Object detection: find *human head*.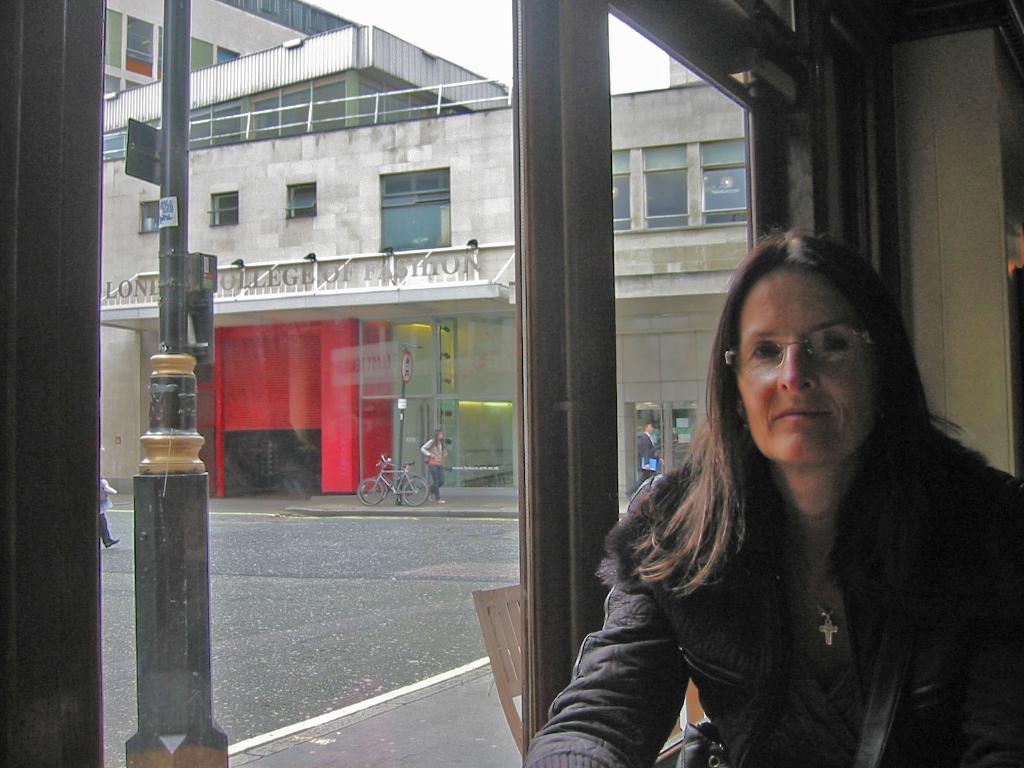
bbox=[434, 429, 442, 439].
